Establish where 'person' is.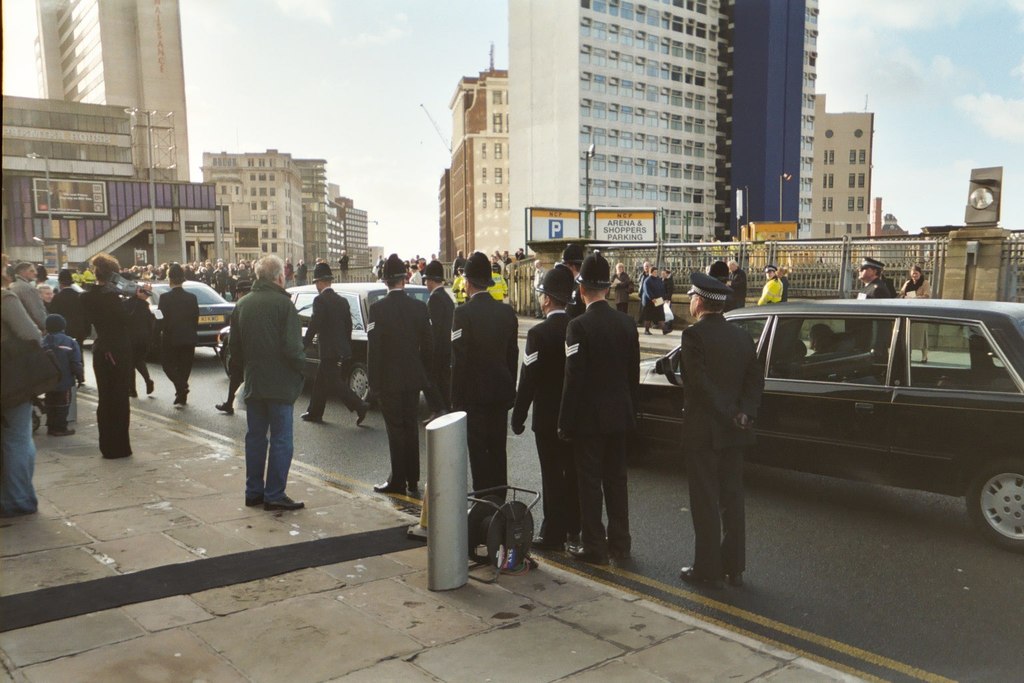
Established at bbox=[897, 262, 929, 364].
